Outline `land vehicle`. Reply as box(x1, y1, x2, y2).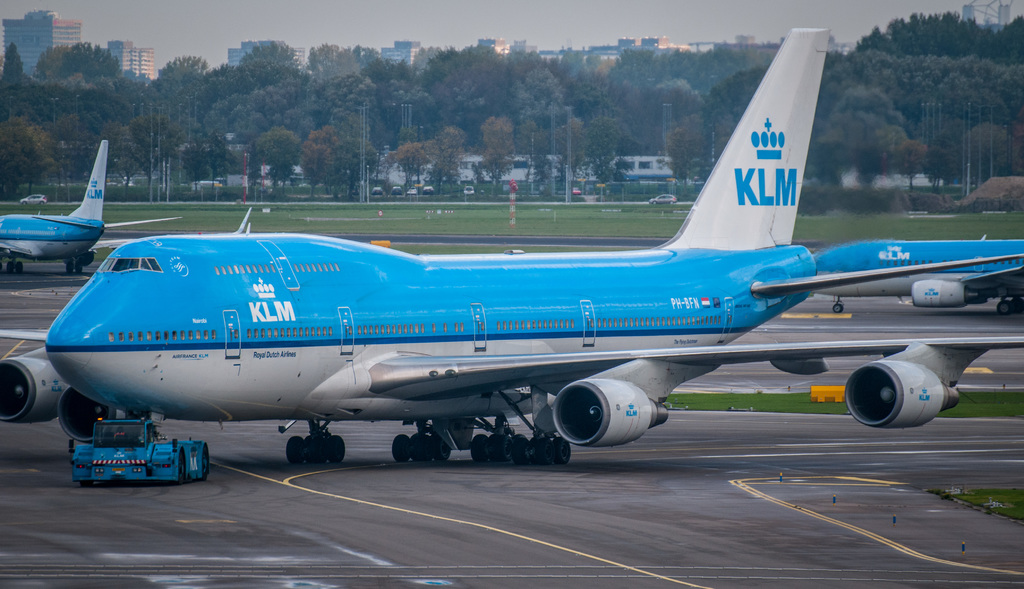
box(395, 186, 401, 194).
